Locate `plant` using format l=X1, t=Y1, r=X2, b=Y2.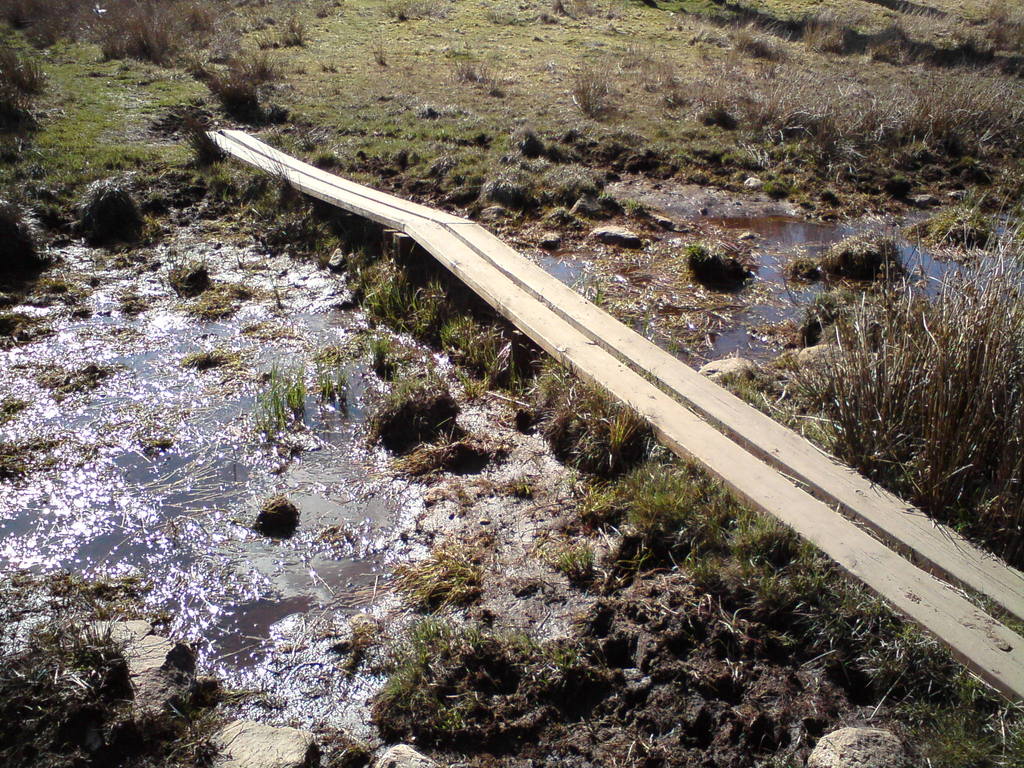
l=254, t=362, r=308, b=433.
